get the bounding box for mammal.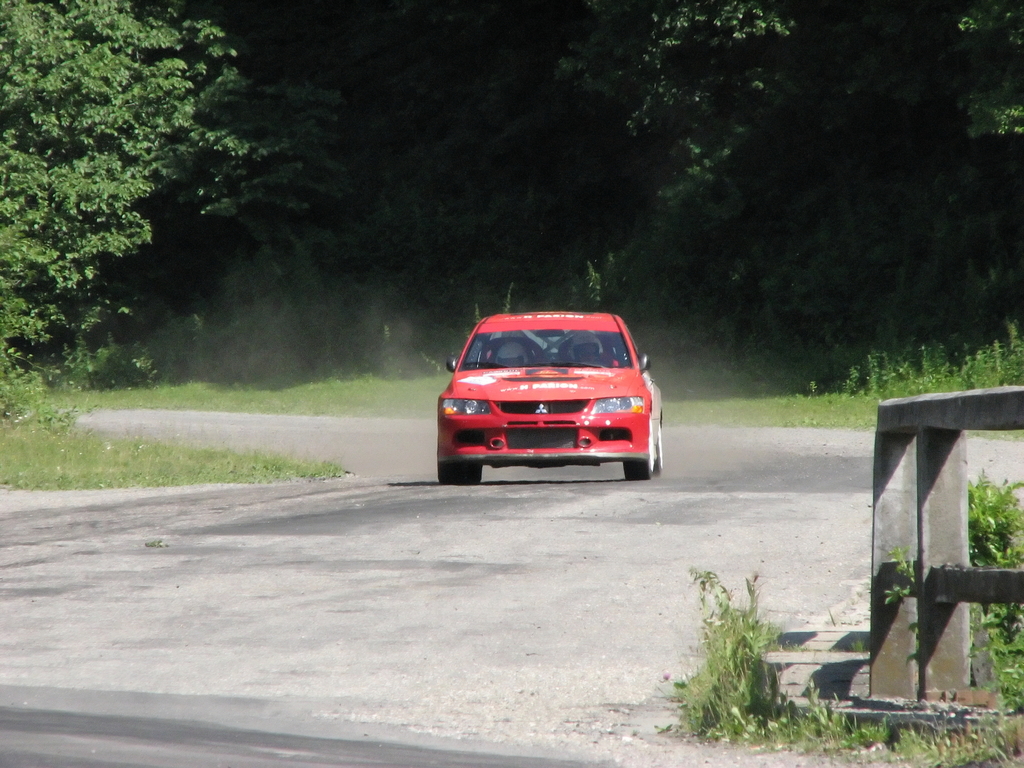
x1=490 y1=340 x2=531 y2=367.
